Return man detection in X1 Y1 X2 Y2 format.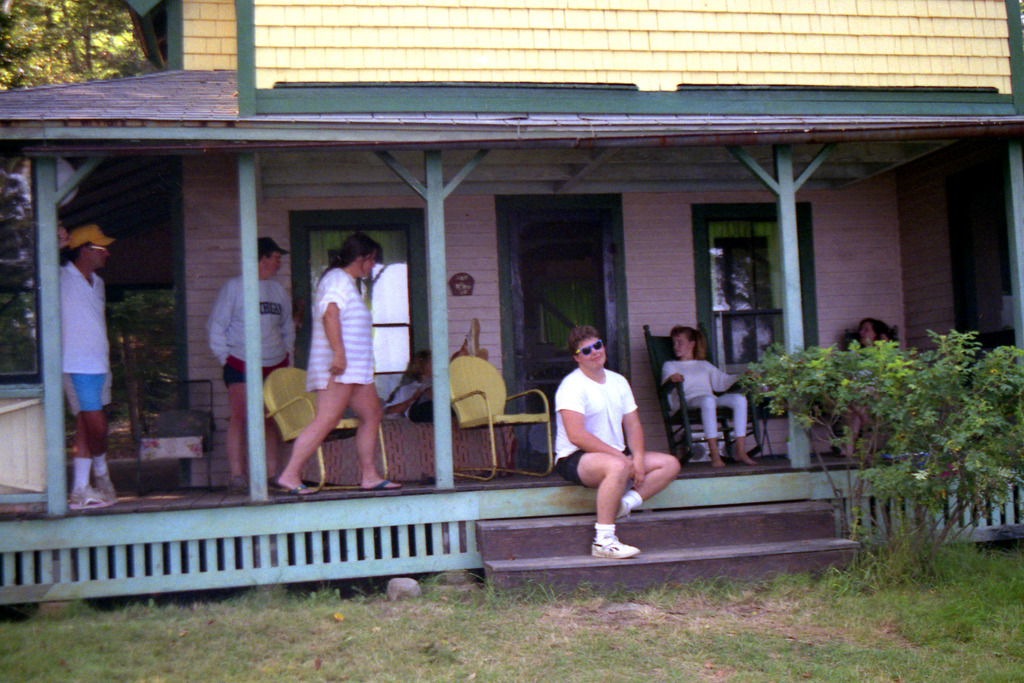
381 318 490 423.
